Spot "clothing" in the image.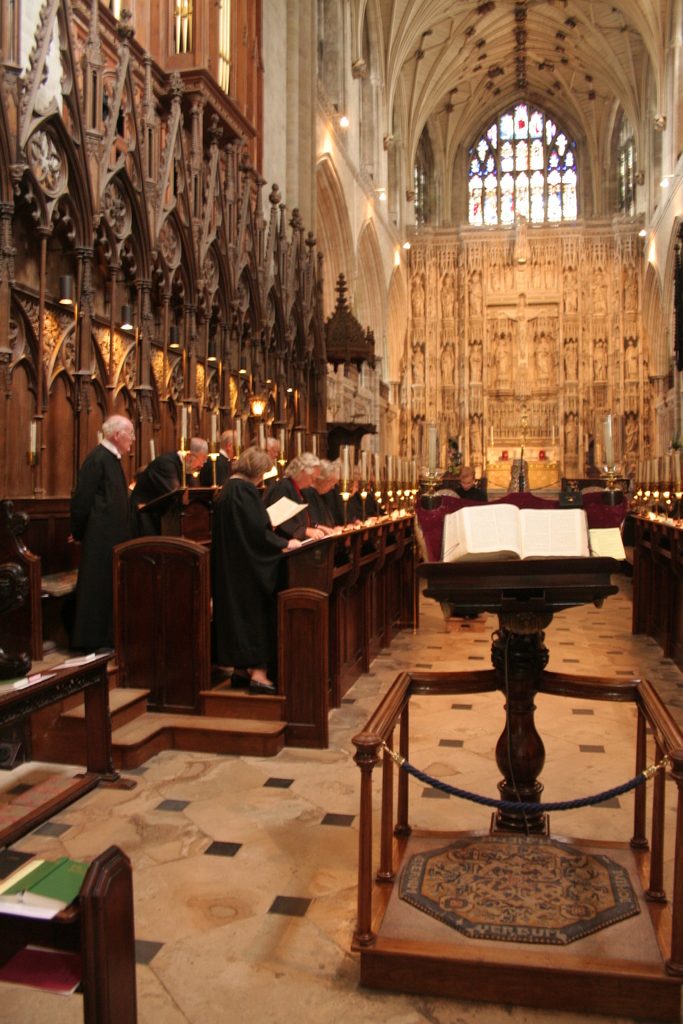
"clothing" found at (208,476,292,668).
